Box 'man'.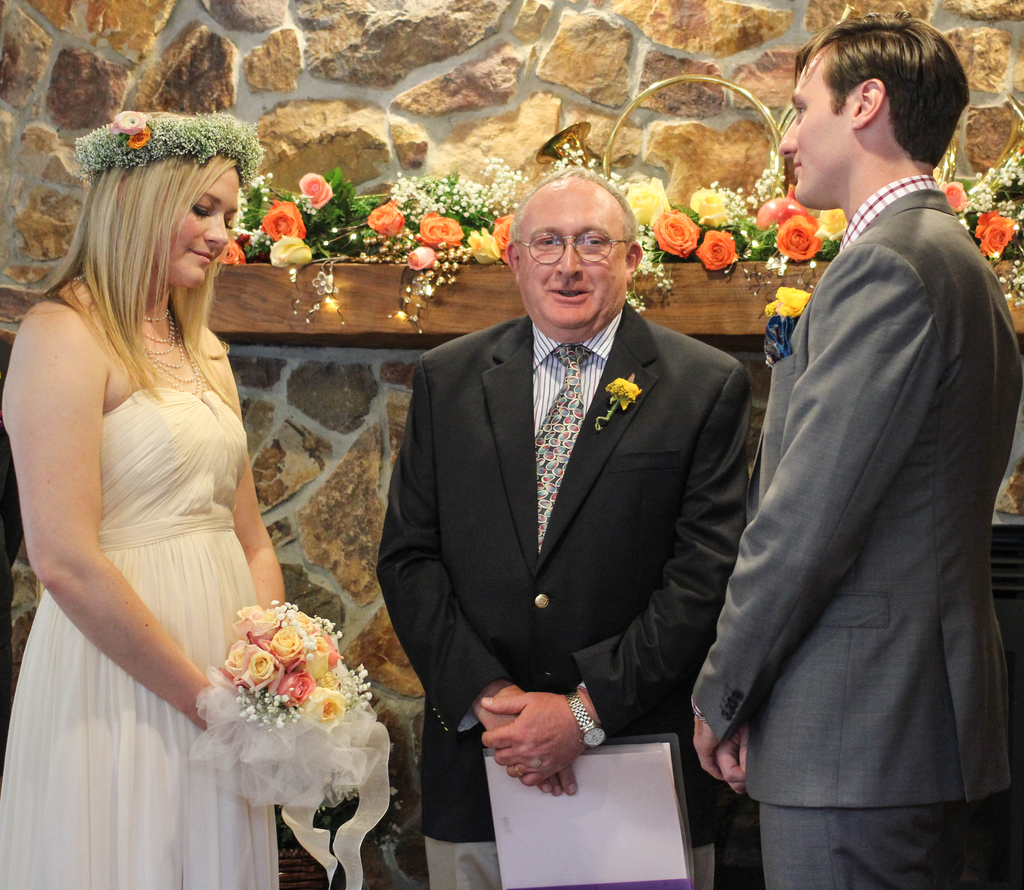
(x1=708, y1=0, x2=1011, y2=889).
